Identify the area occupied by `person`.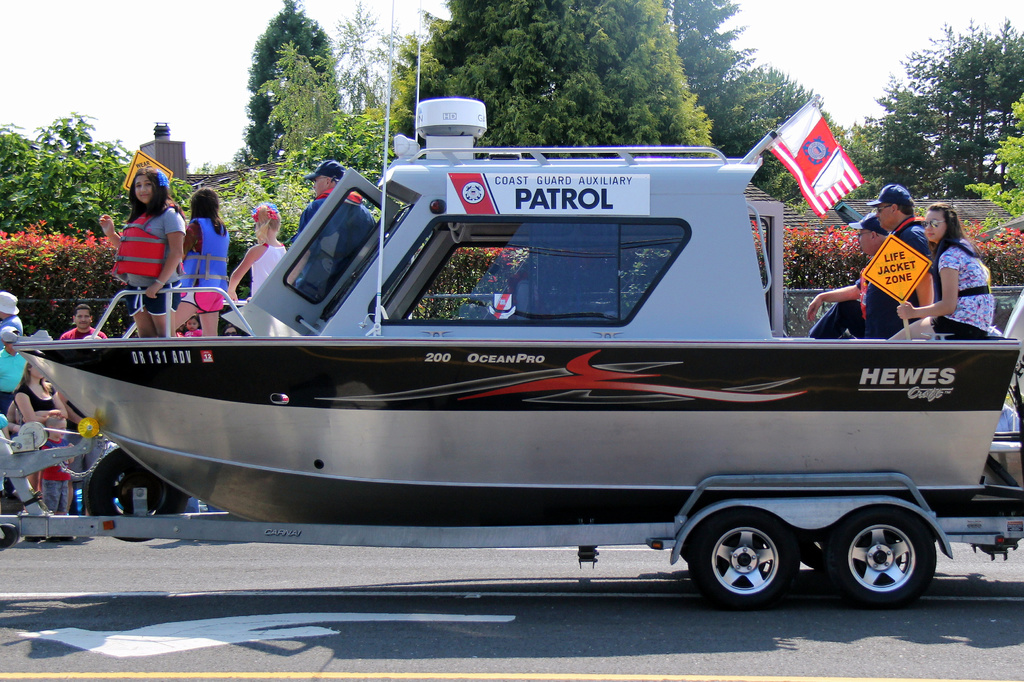
Area: (left=279, top=164, right=379, bottom=308).
